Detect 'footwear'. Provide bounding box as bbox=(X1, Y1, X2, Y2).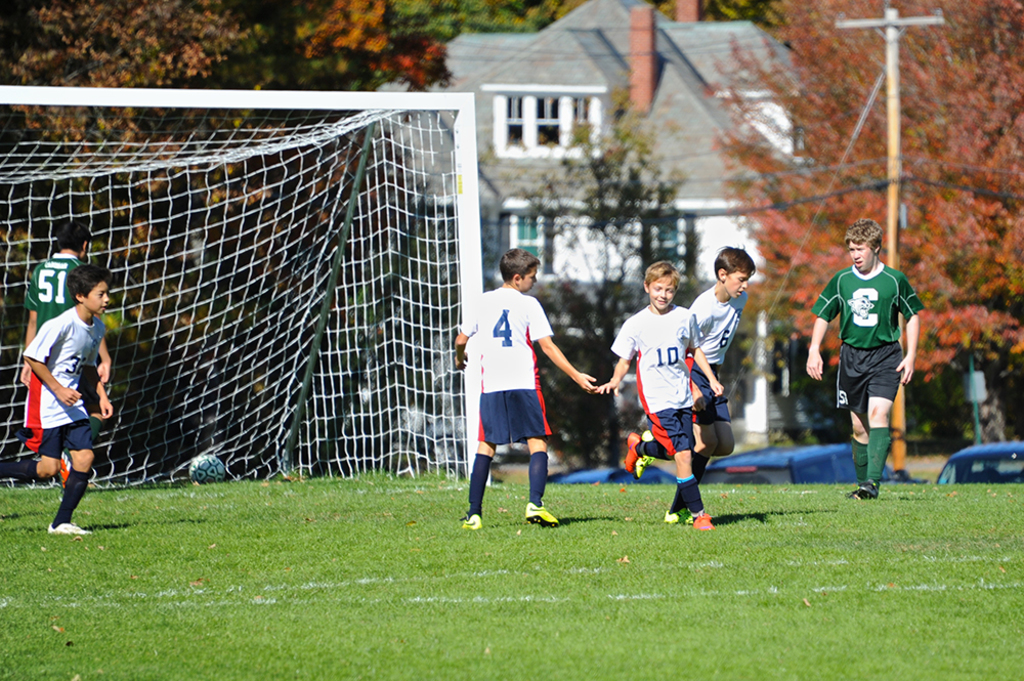
bbox=(624, 428, 637, 472).
